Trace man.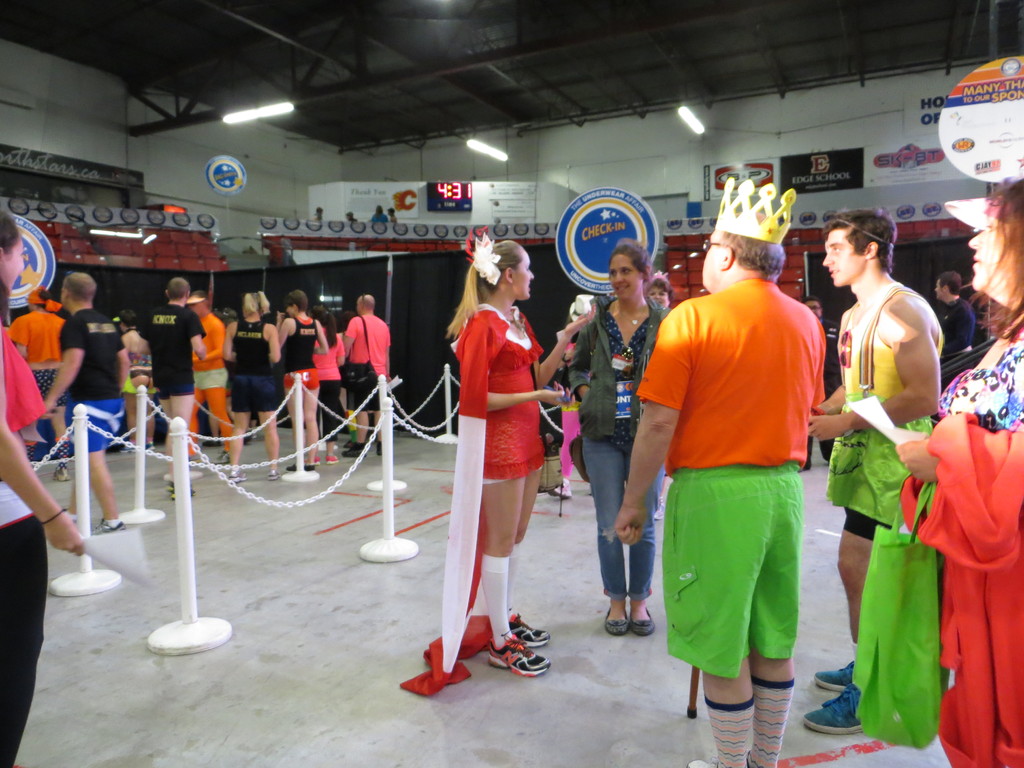
Traced to 613, 175, 825, 767.
